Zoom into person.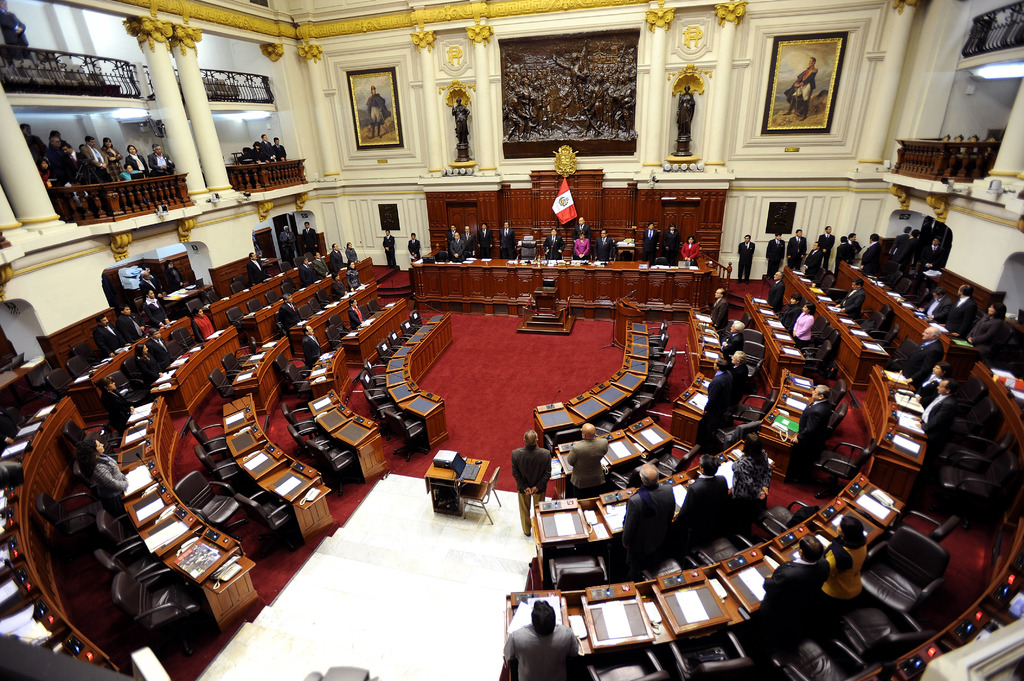
Zoom target: bbox=(735, 232, 756, 284).
